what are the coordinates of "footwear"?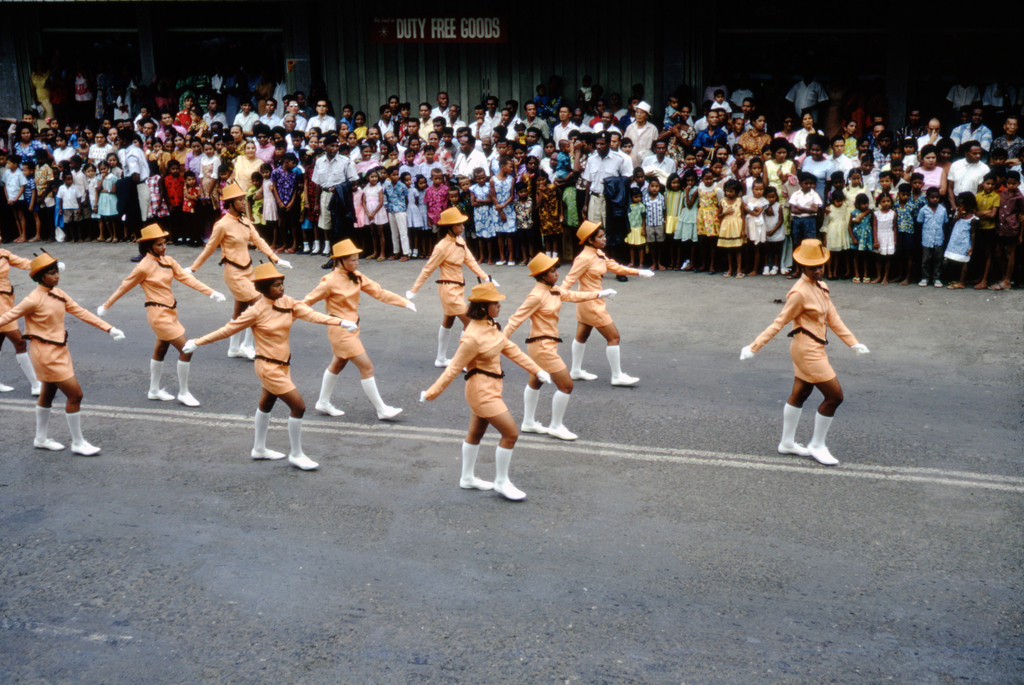
{"left": 708, "top": 268, "right": 719, "bottom": 274}.
